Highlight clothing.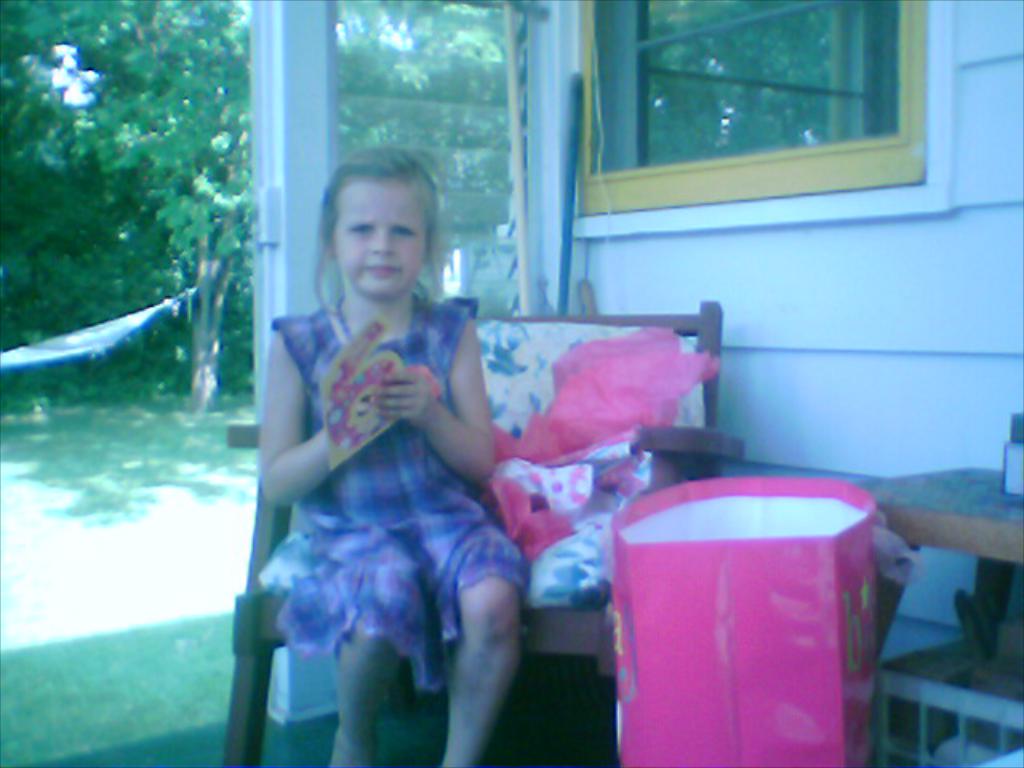
Highlighted region: (left=267, top=291, right=533, bottom=696).
